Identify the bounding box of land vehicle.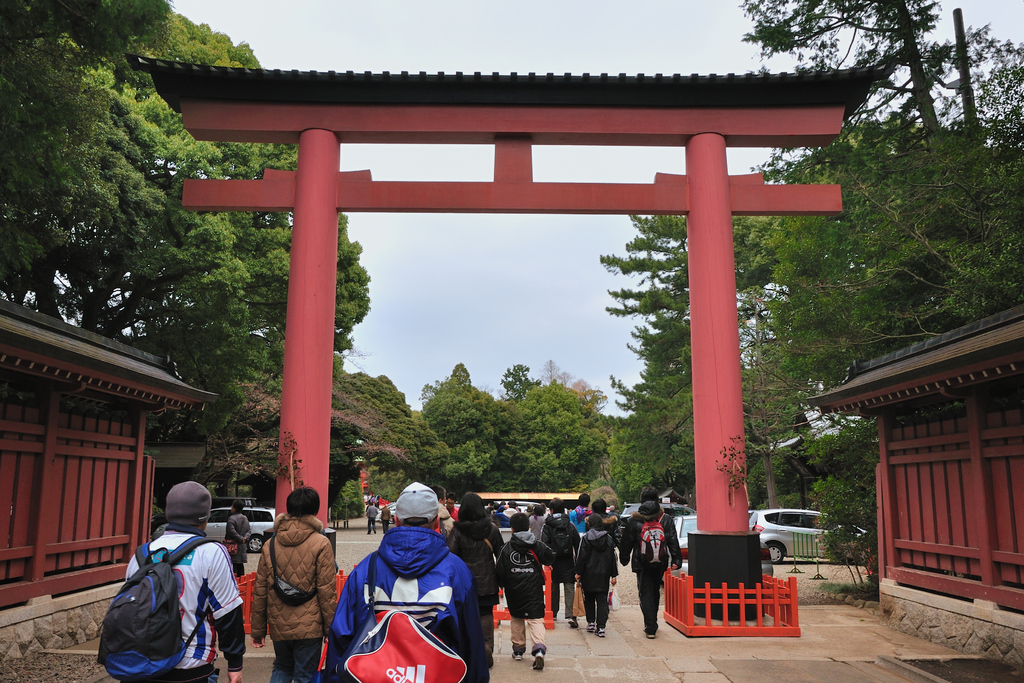
[x1=151, y1=509, x2=276, y2=548].
